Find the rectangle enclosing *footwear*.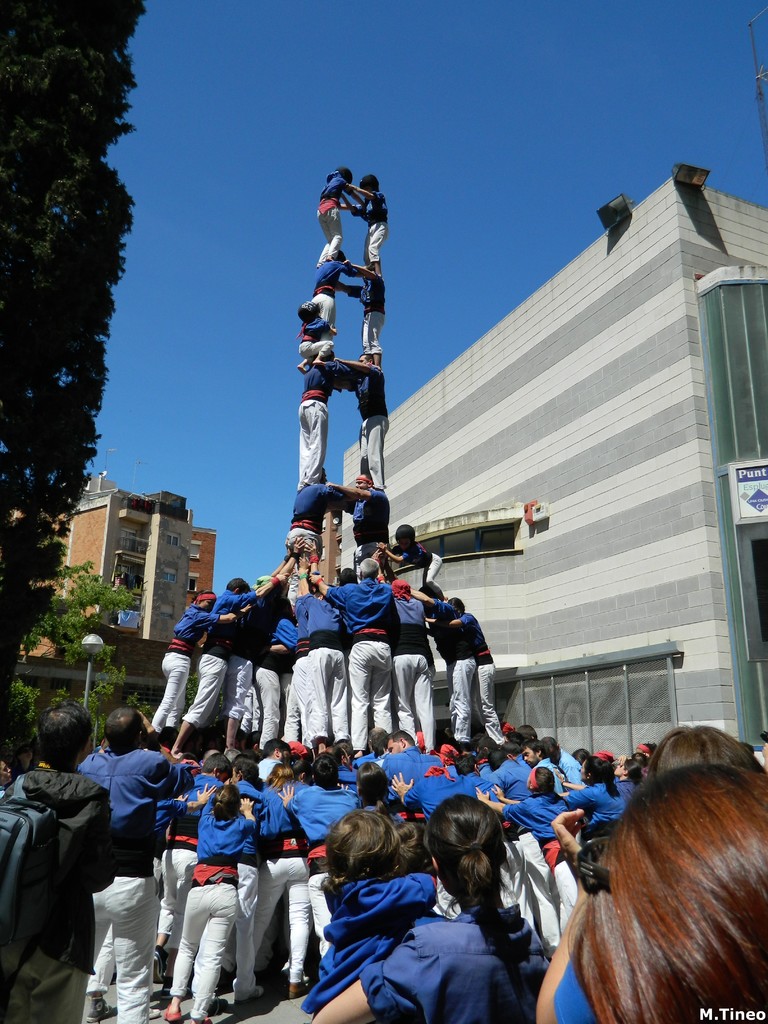
x1=148 y1=1005 x2=162 y2=1016.
